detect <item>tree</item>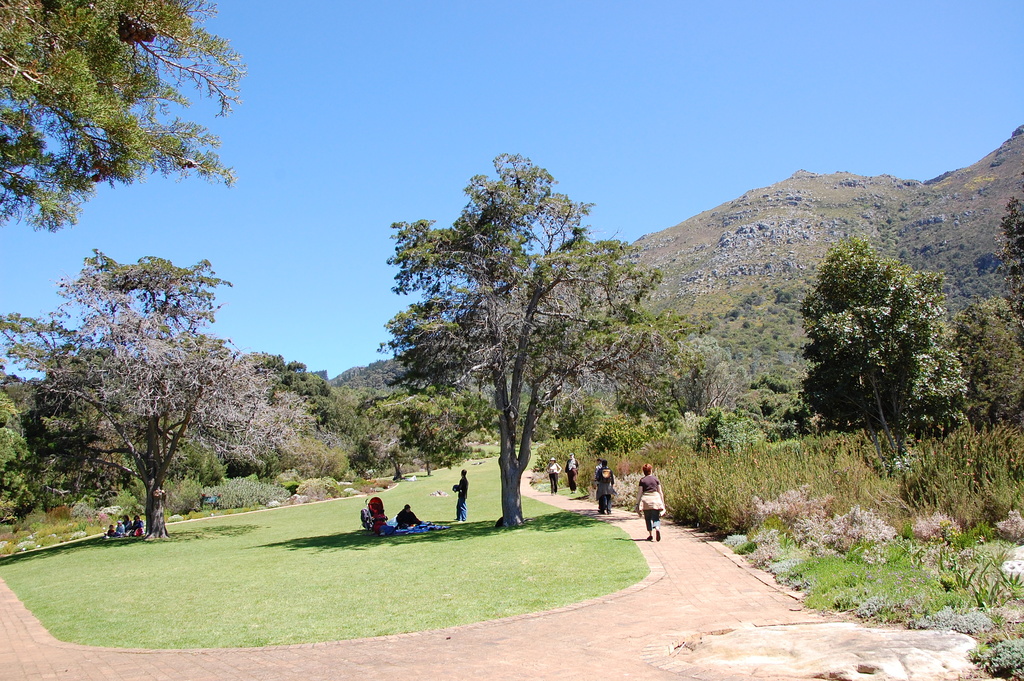
0, 0, 250, 239
